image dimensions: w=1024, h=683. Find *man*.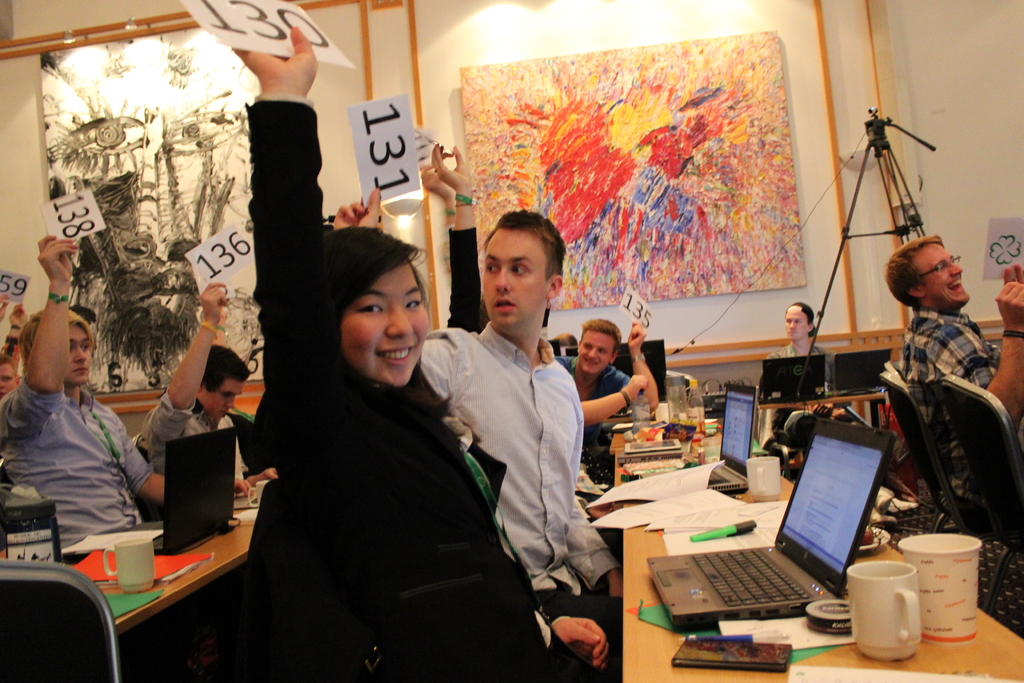
l=136, t=281, r=275, b=520.
